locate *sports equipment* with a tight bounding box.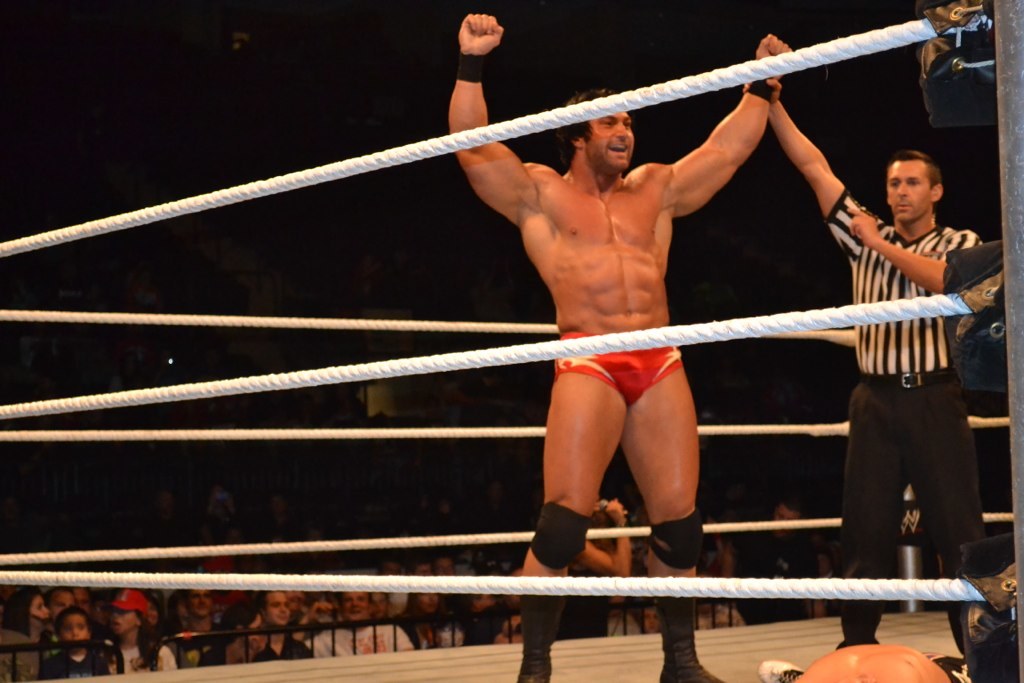
<box>650,512,709,570</box>.
